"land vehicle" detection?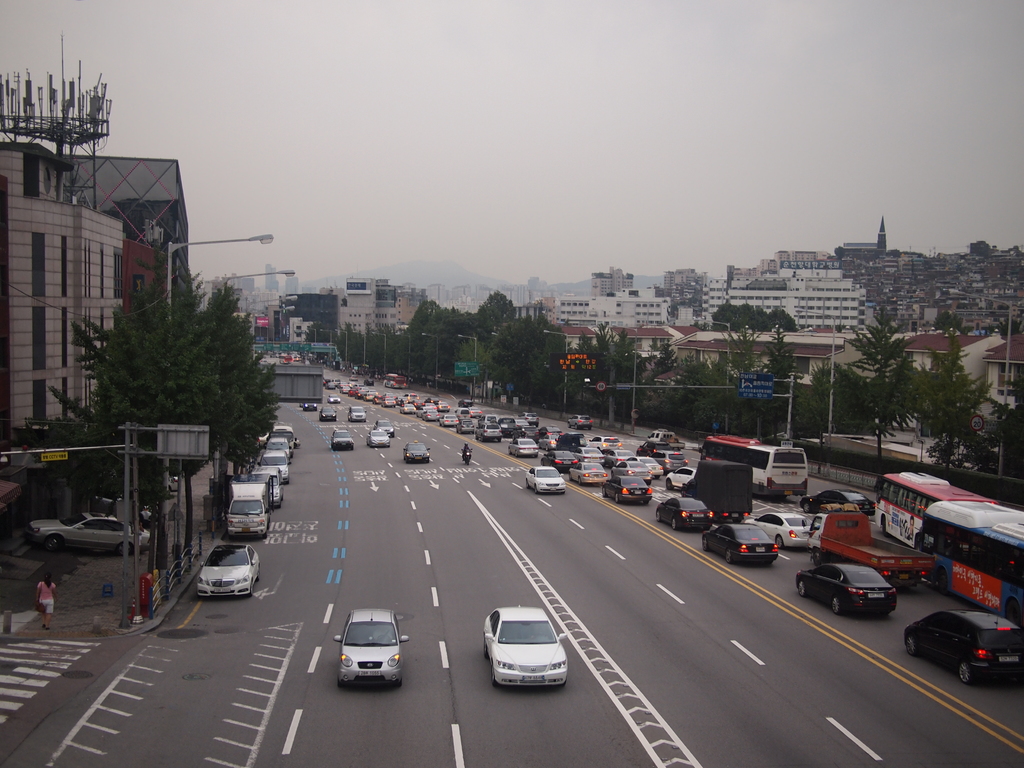
[x1=463, y1=451, x2=469, y2=462]
